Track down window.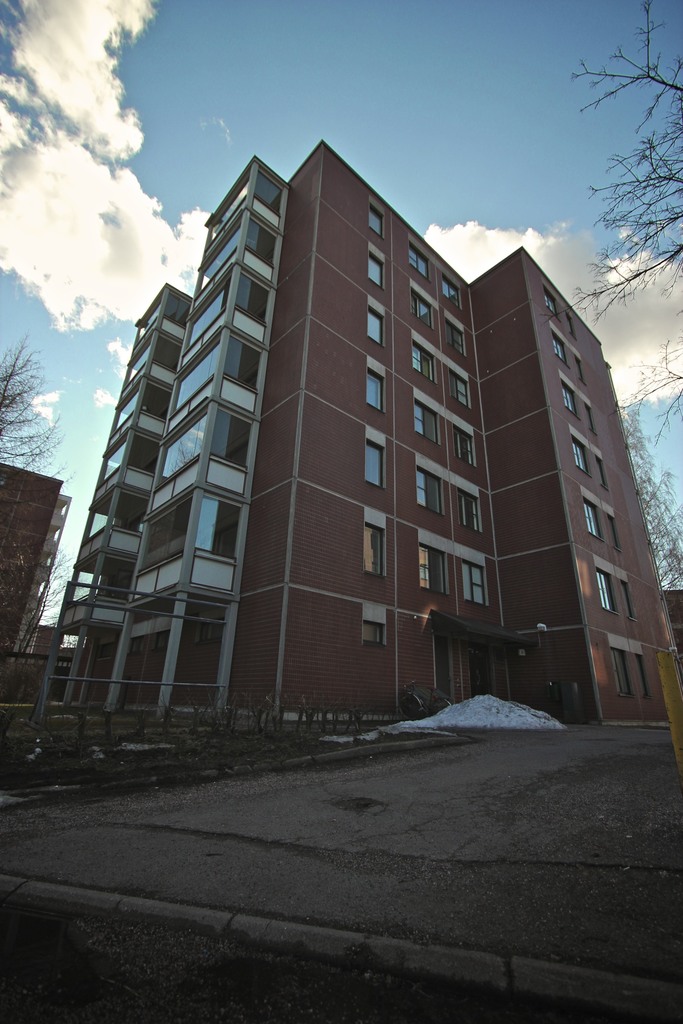
Tracked to <region>412, 336, 438, 385</region>.
